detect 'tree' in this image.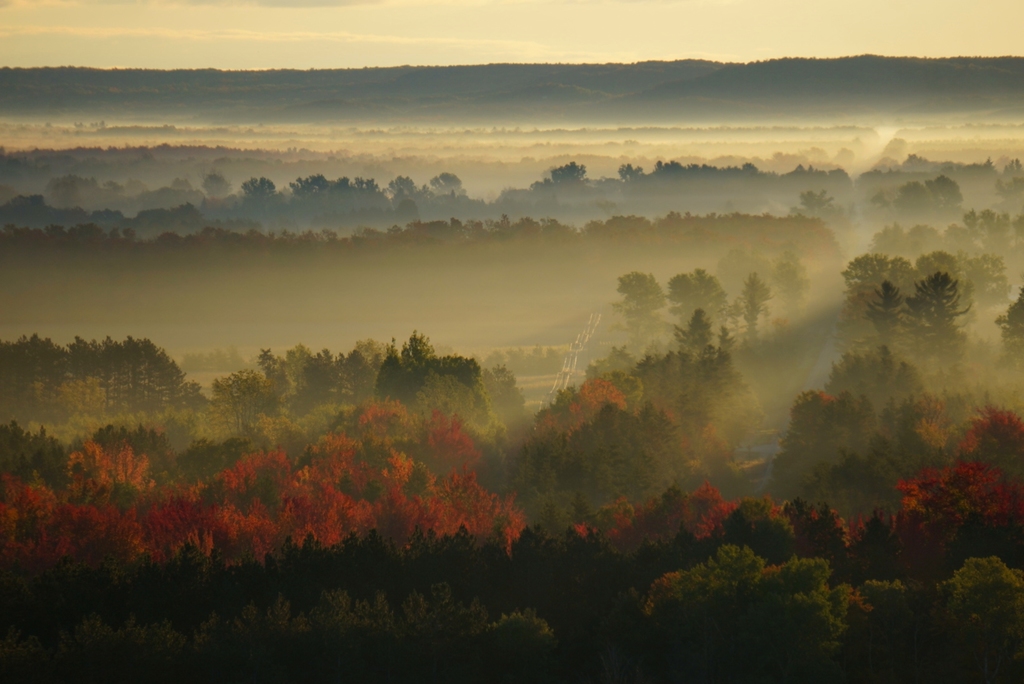
Detection: pyautogui.locateOnScreen(738, 271, 772, 339).
